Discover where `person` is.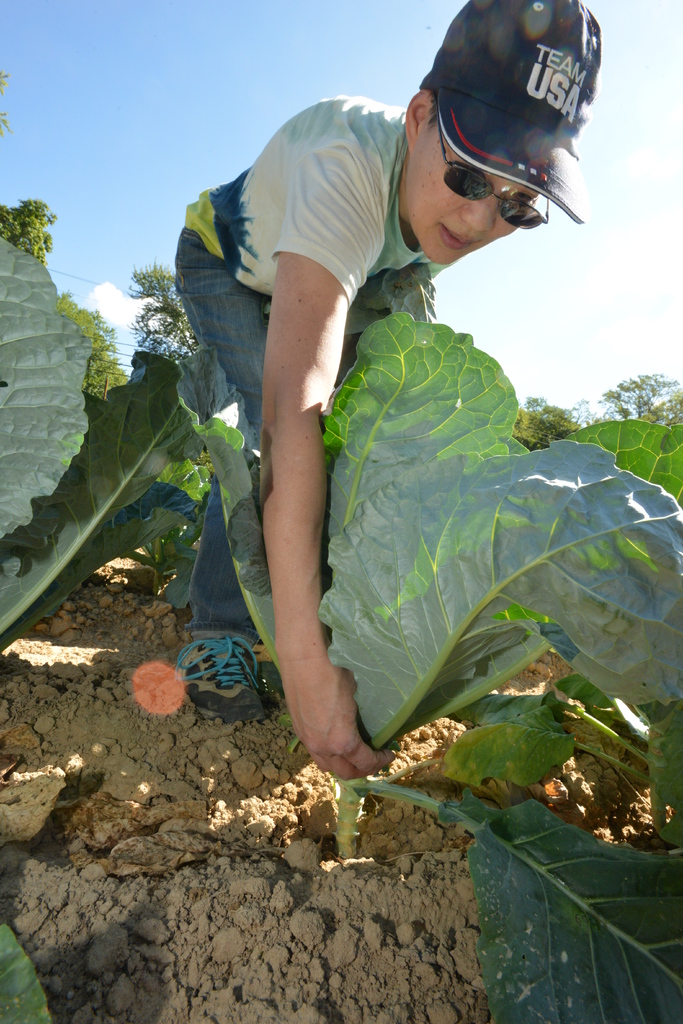
Discovered at {"x1": 167, "y1": 4, "x2": 607, "y2": 896}.
